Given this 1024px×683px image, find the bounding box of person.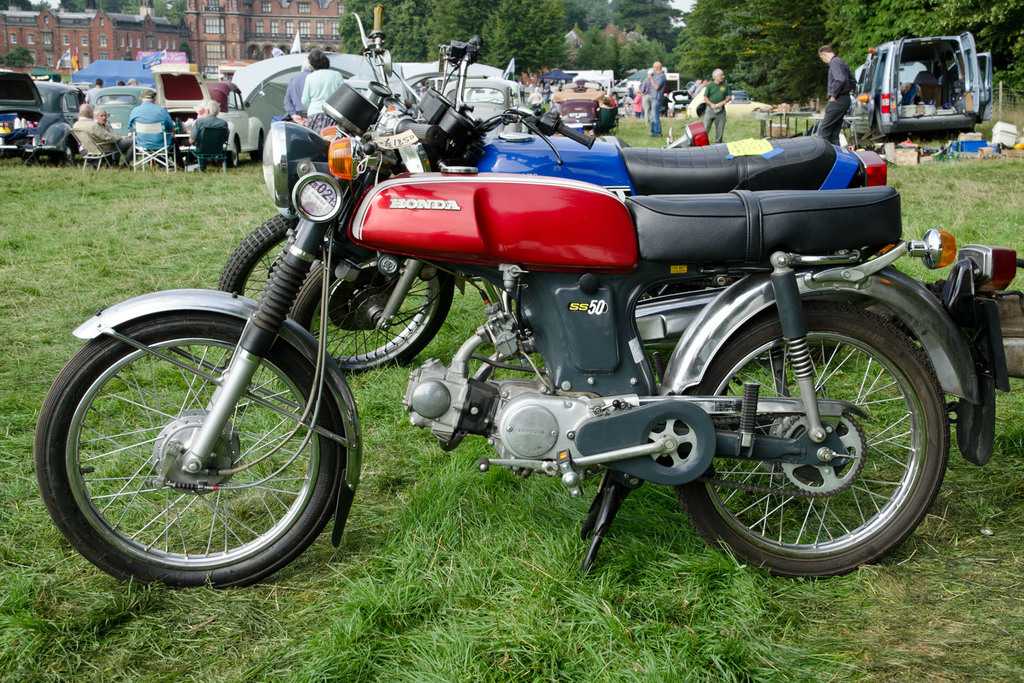
(79,74,107,103).
